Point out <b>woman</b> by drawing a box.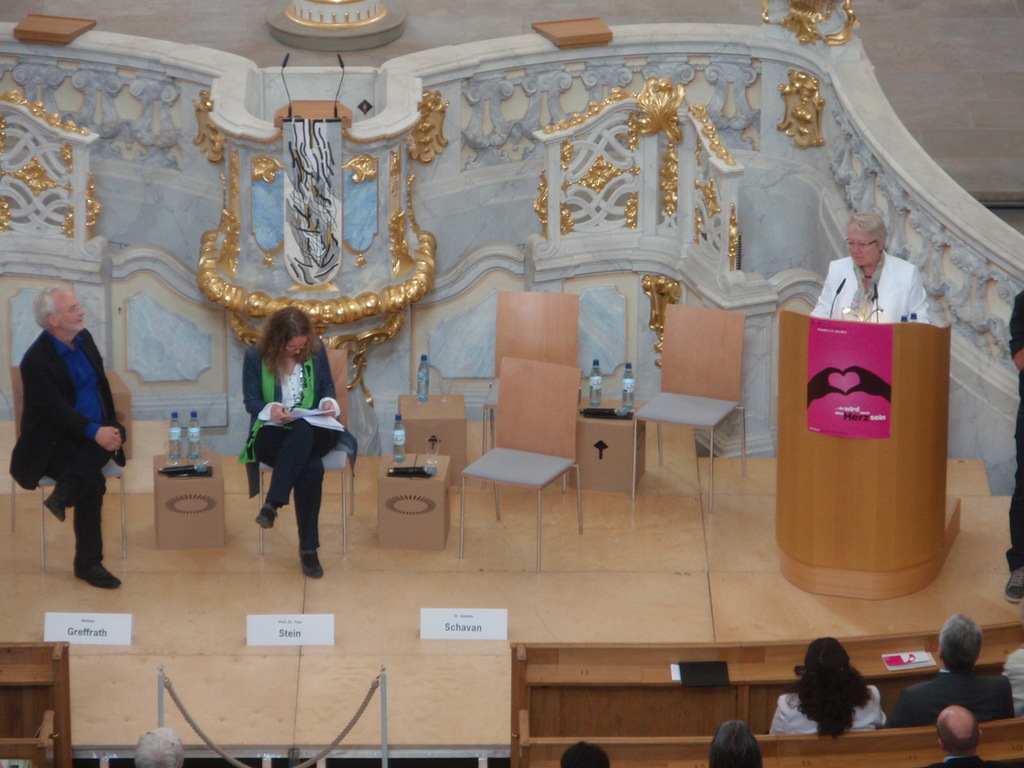
crop(712, 710, 775, 760).
